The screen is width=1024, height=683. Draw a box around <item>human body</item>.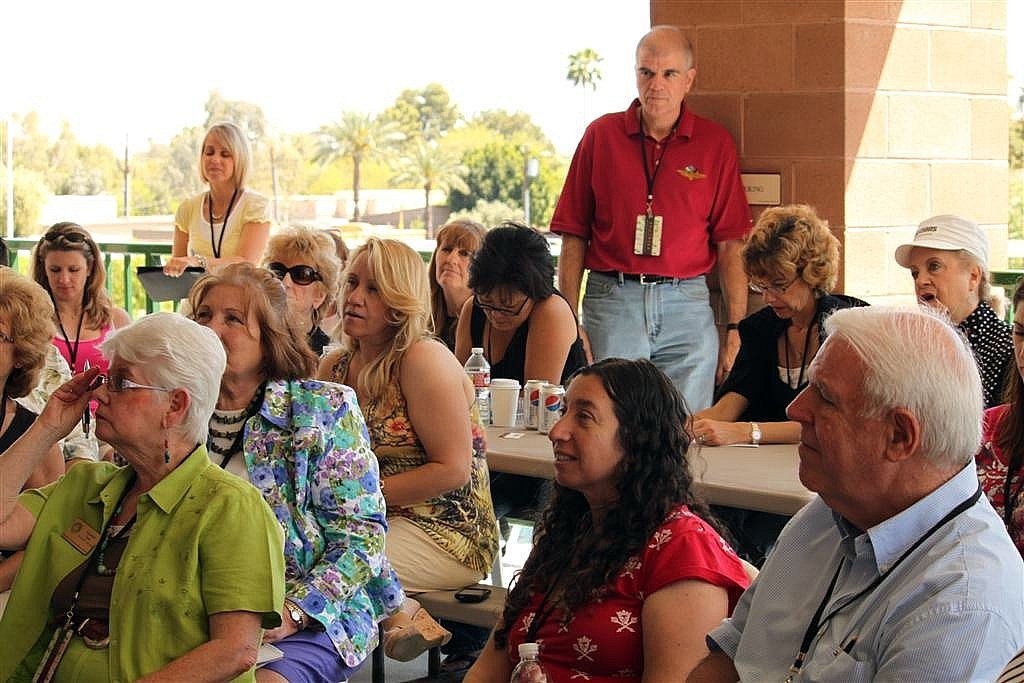
(x1=0, y1=395, x2=74, y2=611).
